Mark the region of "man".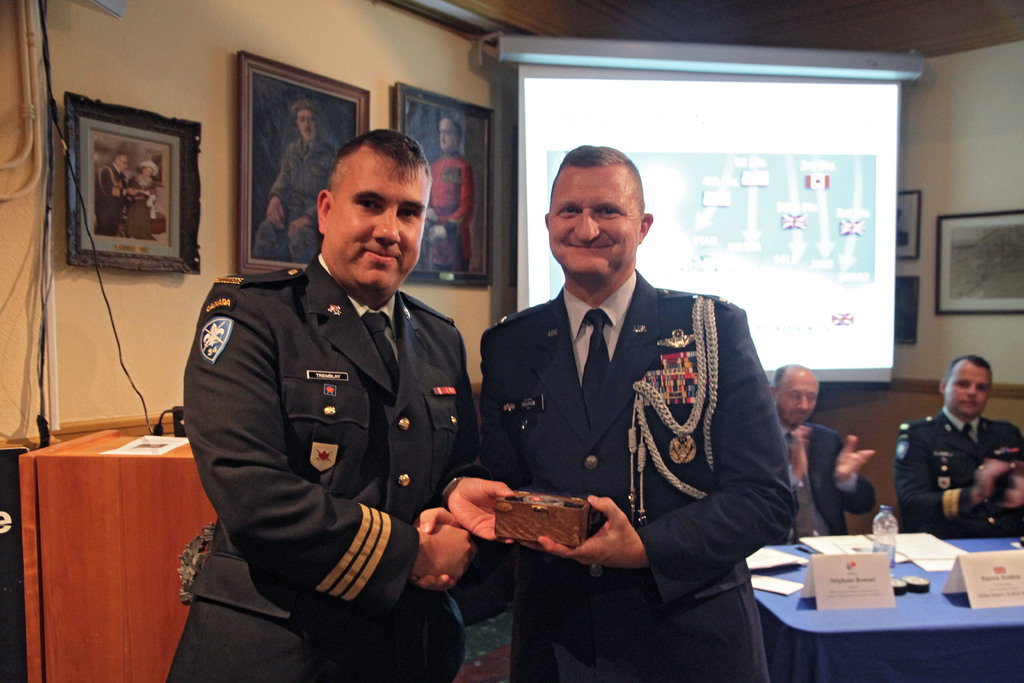
Region: region(412, 145, 796, 682).
